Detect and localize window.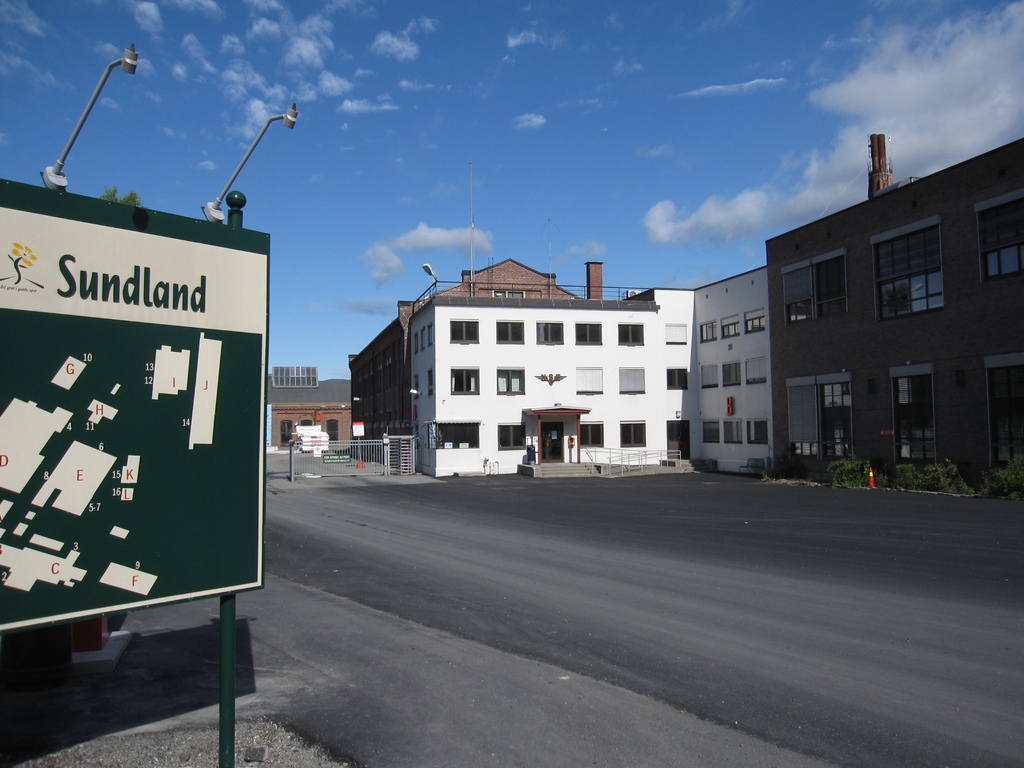
Localized at <box>497,423,524,451</box>.
